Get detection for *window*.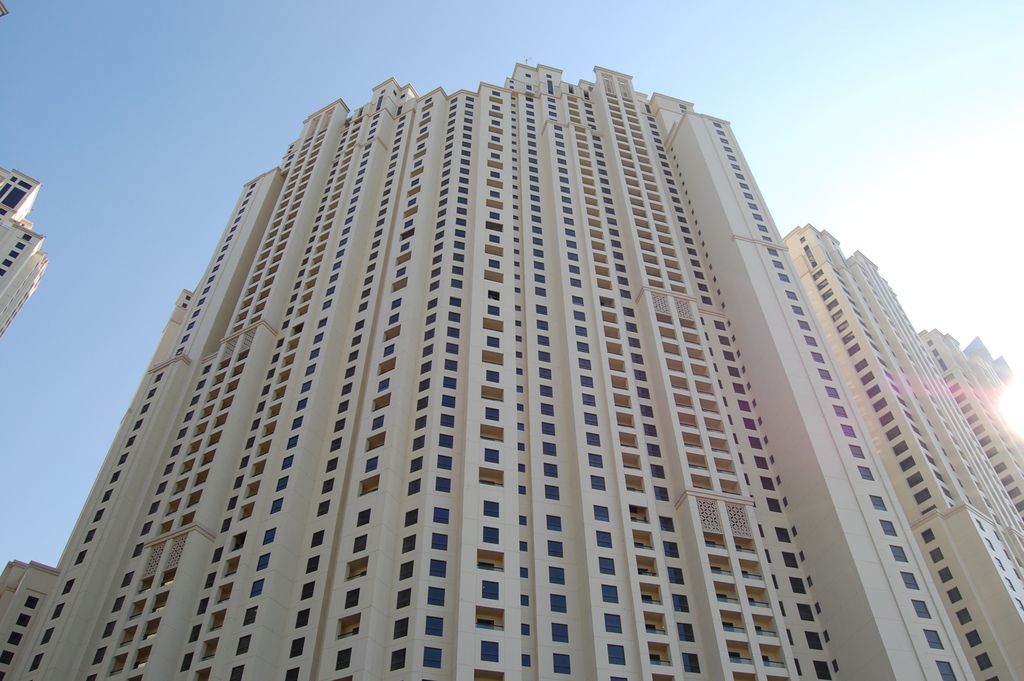
Detection: bbox(531, 195, 540, 203).
